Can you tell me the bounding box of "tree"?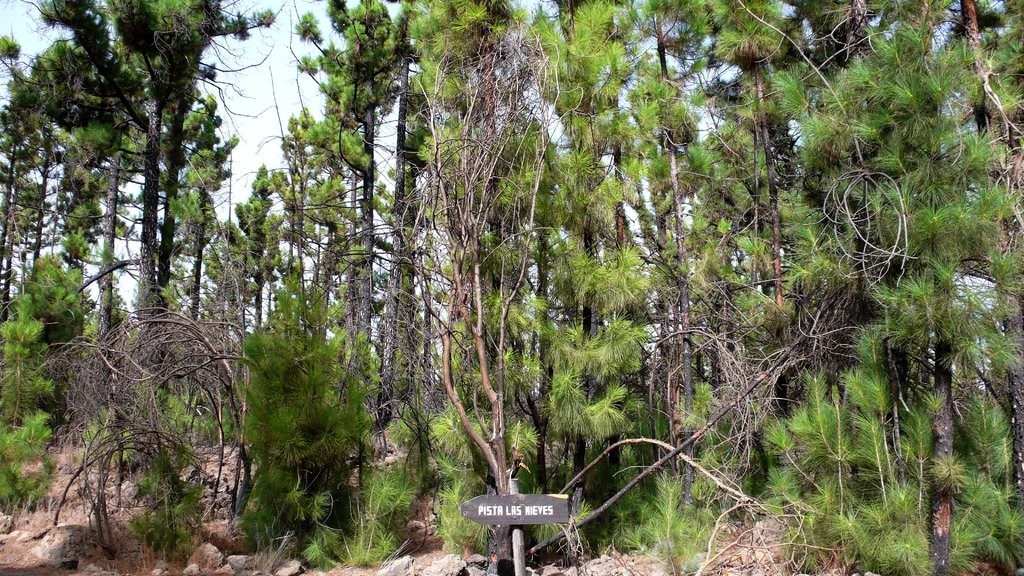
[left=260, top=111, right=317, bottom=383].
